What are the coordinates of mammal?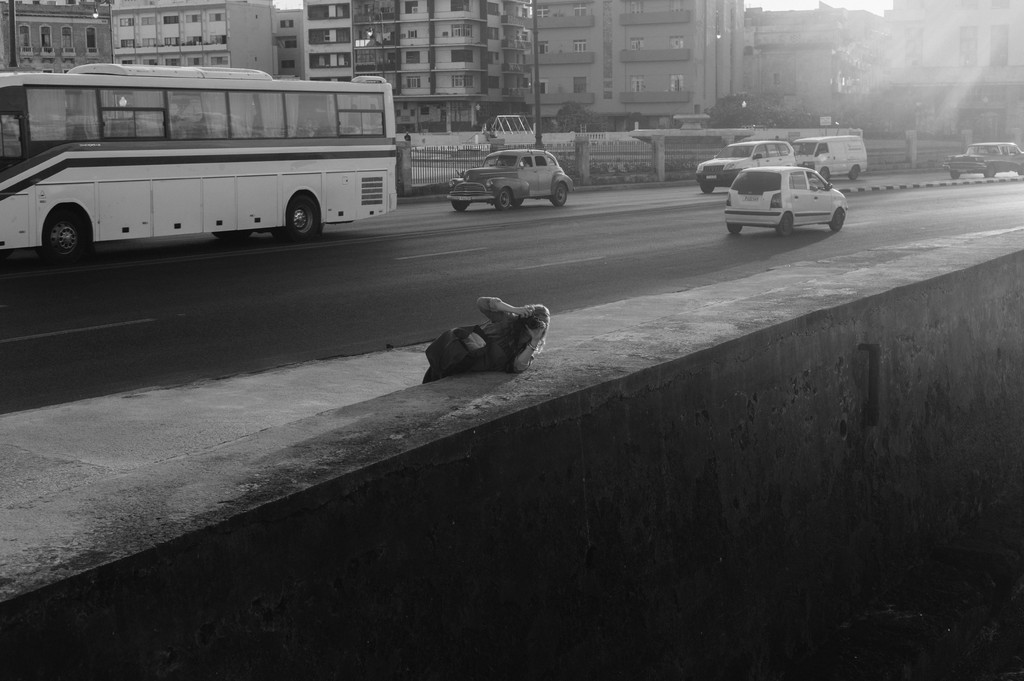
select_region(397, 287, 570, 372).
